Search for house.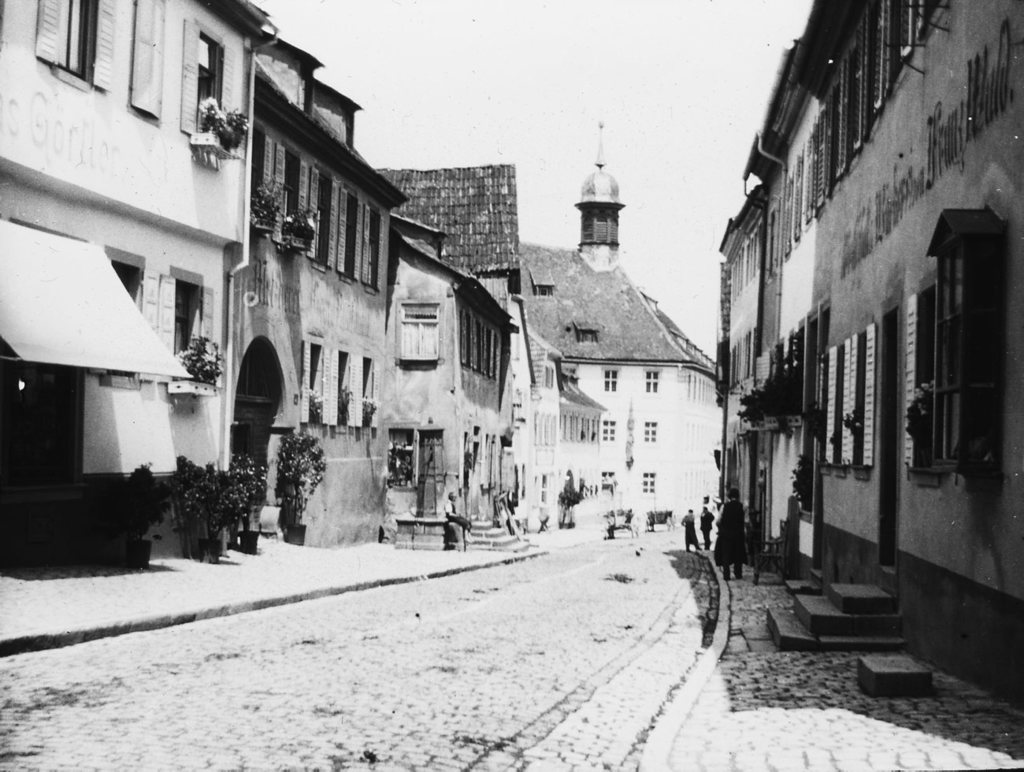
Found at <box>377,160,514,552</box>.
